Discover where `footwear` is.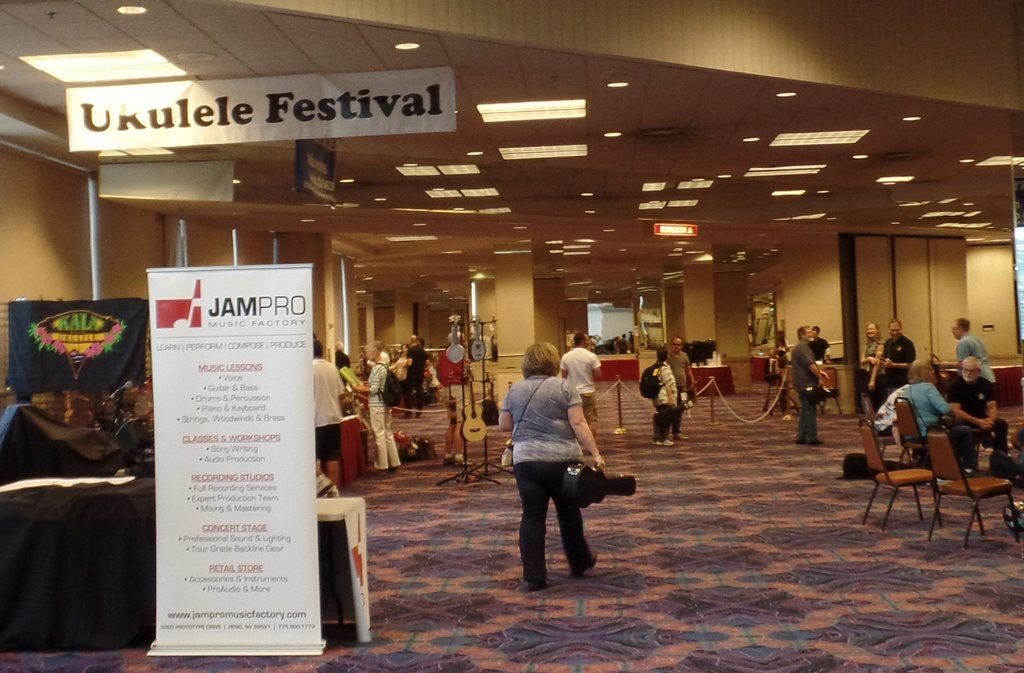
Discovered at 527:580:547:596.
